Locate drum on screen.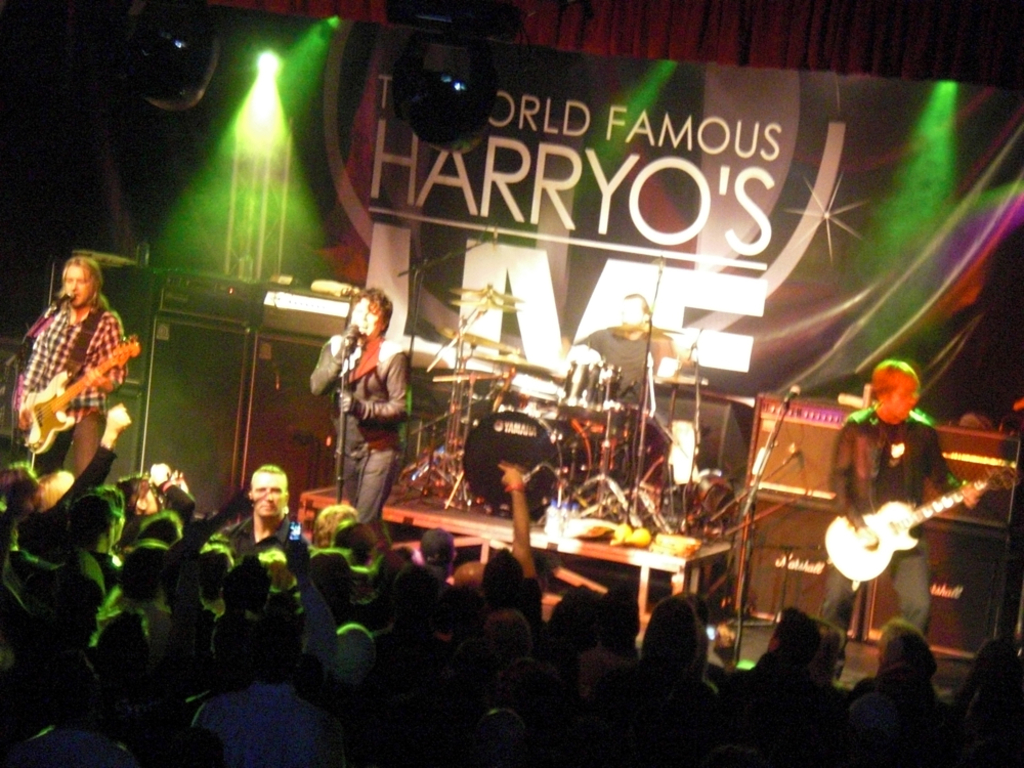
On screen at (595,364,622,409).
